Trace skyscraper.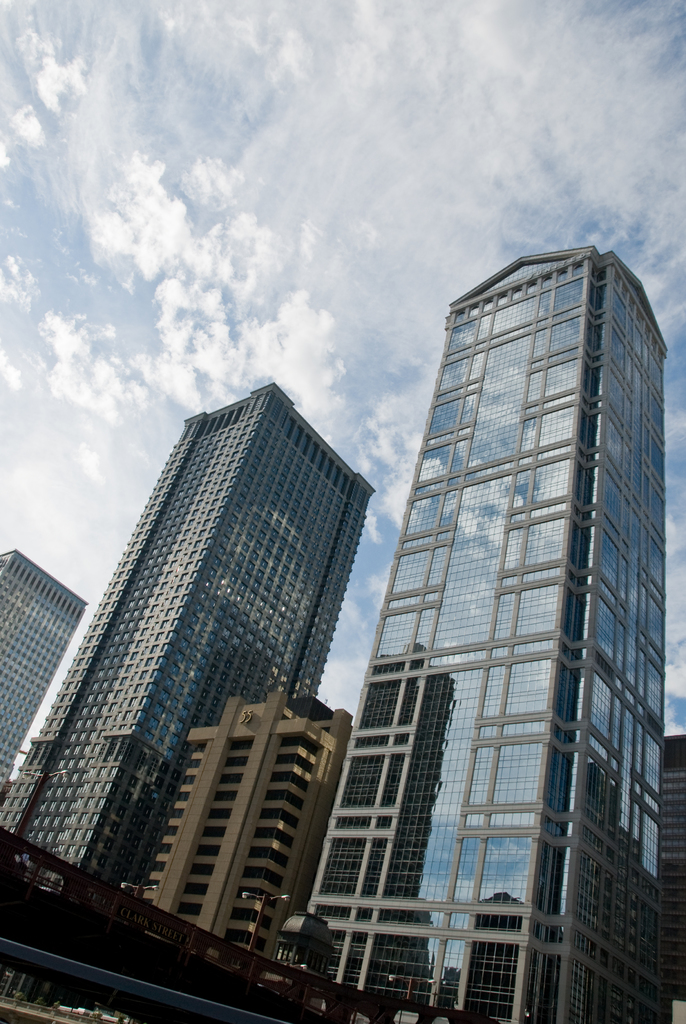
Traced to rect(0, 378, 382, 904).
